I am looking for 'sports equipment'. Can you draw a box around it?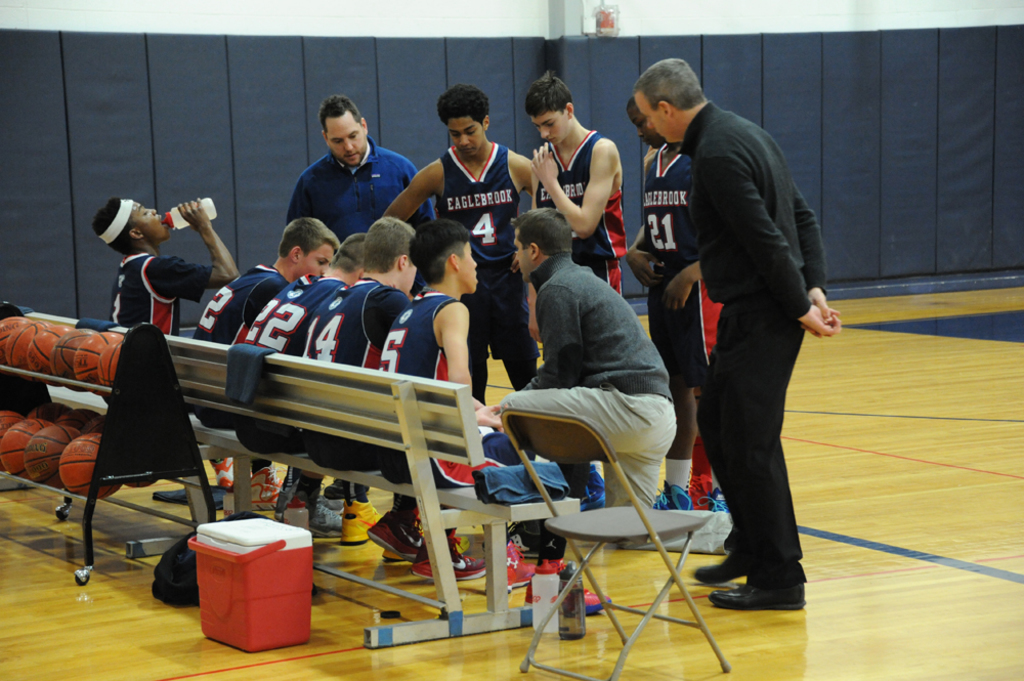
Sure, the bounding box is box(3, 415, 48, 472).
